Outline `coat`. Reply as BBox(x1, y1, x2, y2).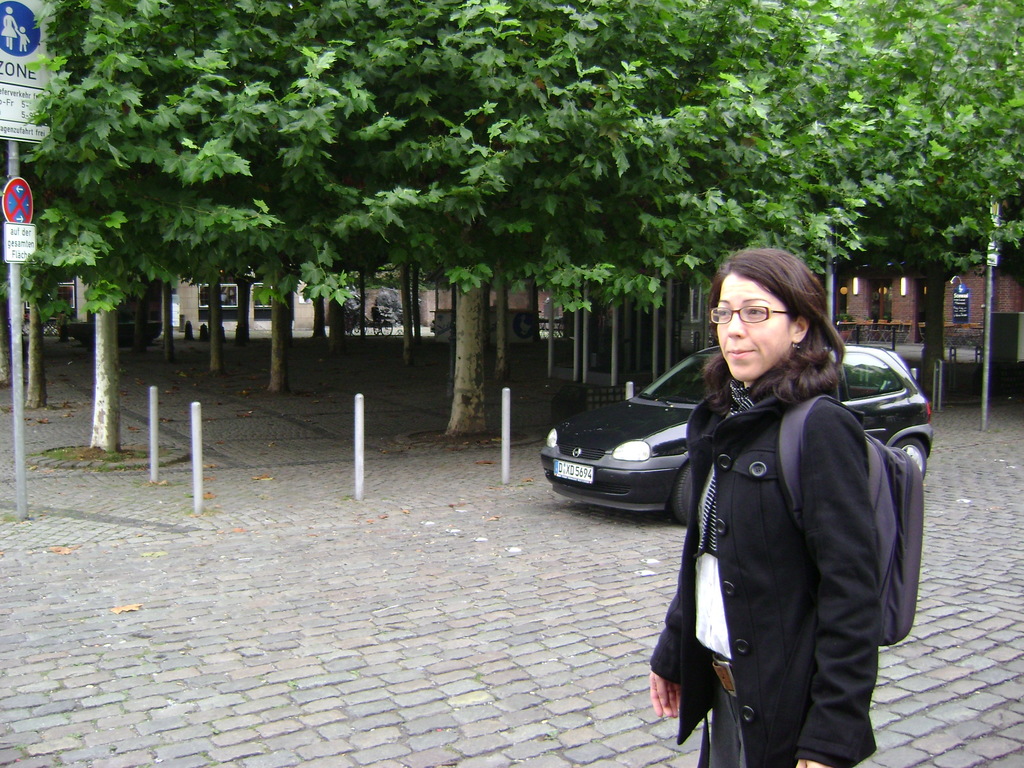
BBox(645, 376, 879, 767).
